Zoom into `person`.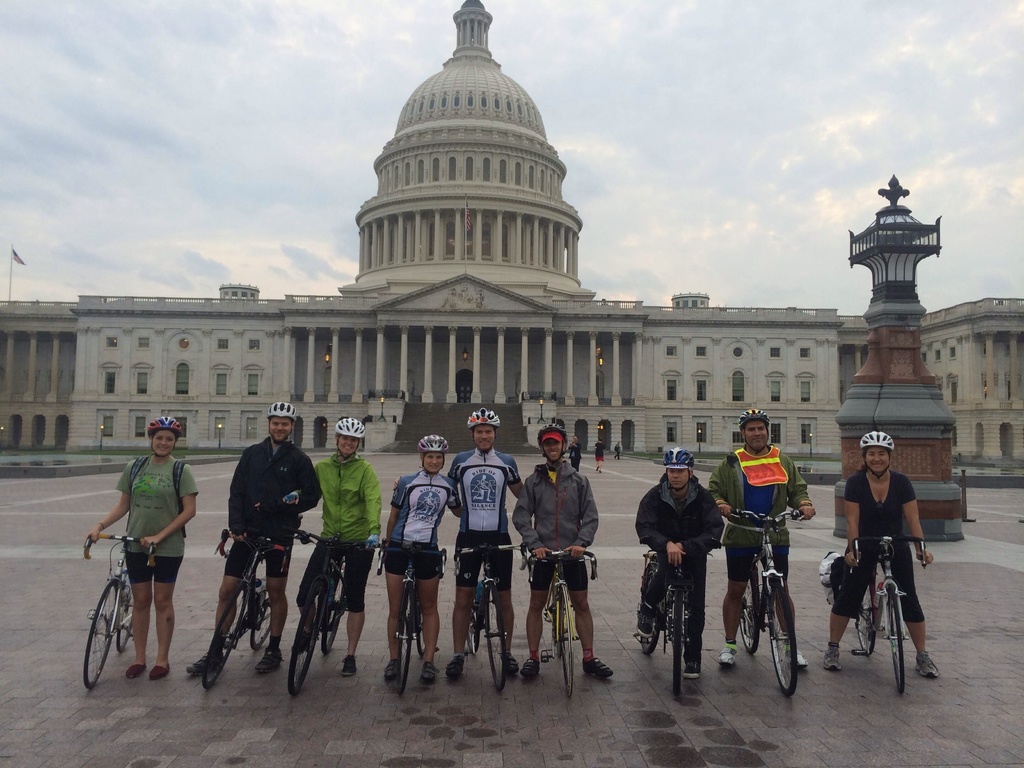
Zoom target: (x1=188, y1=399, x2=328, y2=674).
